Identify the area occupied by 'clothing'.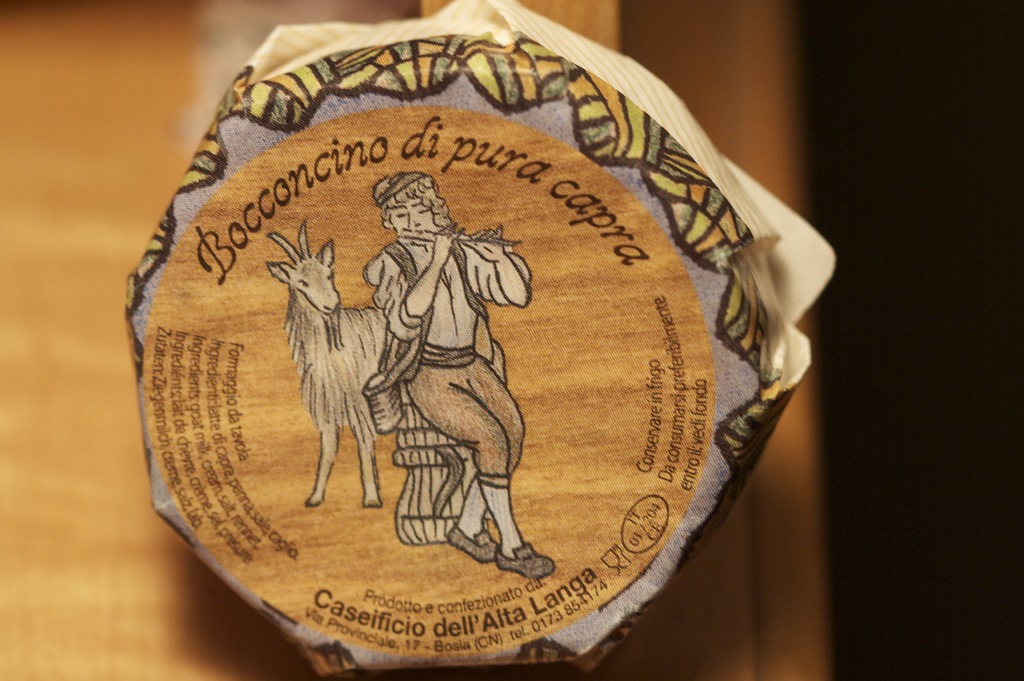
Area: bbox=(401, 343, 518, 488).
